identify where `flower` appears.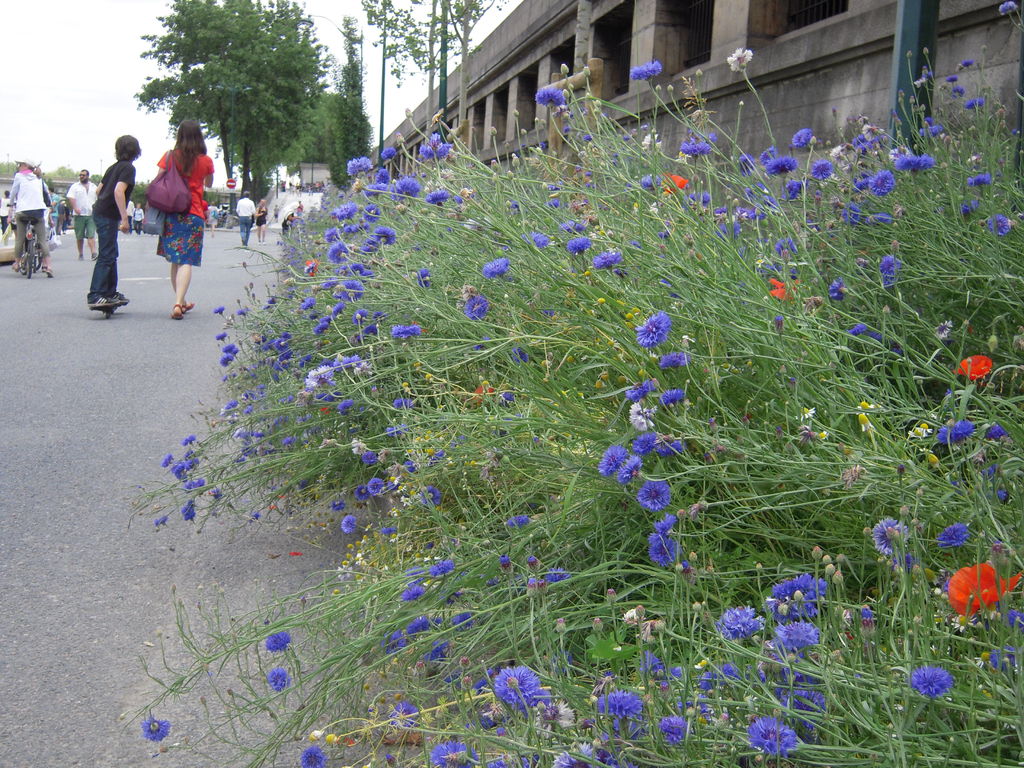
Appears at select_region(525, 576, 538, 597).
